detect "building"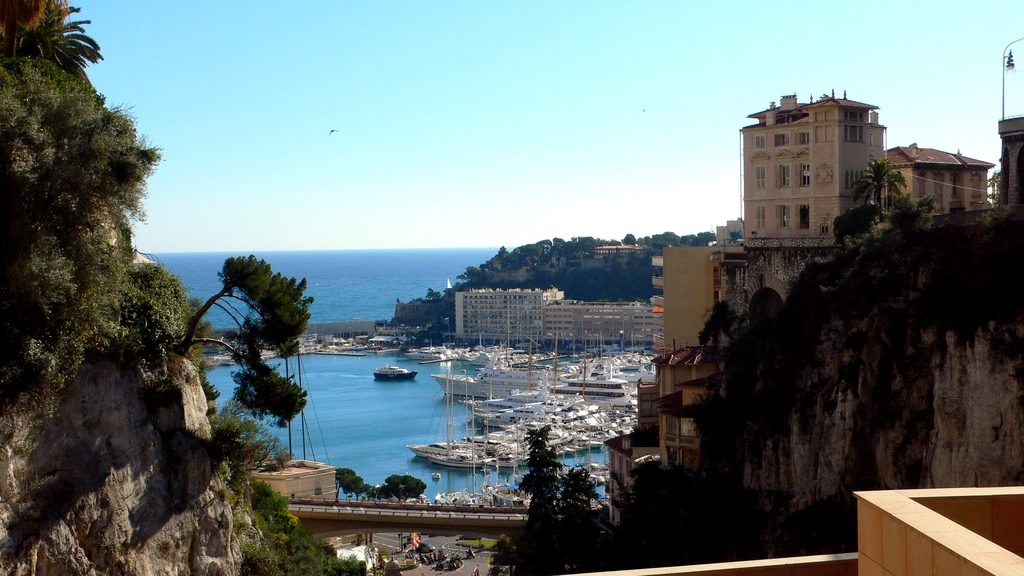
box=[653, 242, 724, 354]
